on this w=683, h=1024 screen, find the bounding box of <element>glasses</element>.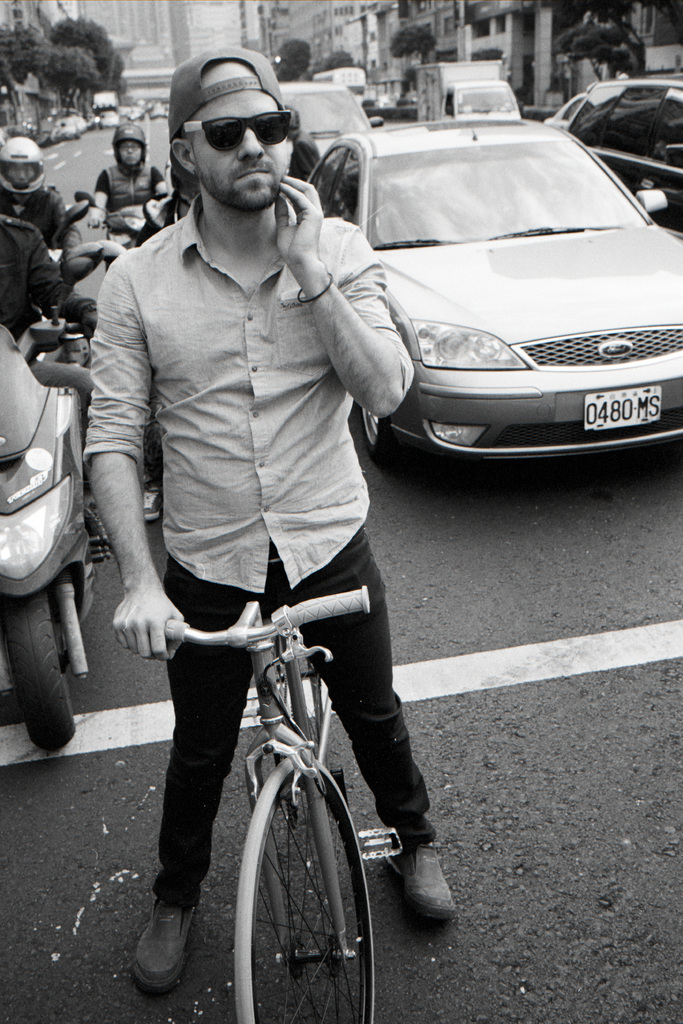
Bounding box: x1=175, y1=93, x2=300, y2=156.
